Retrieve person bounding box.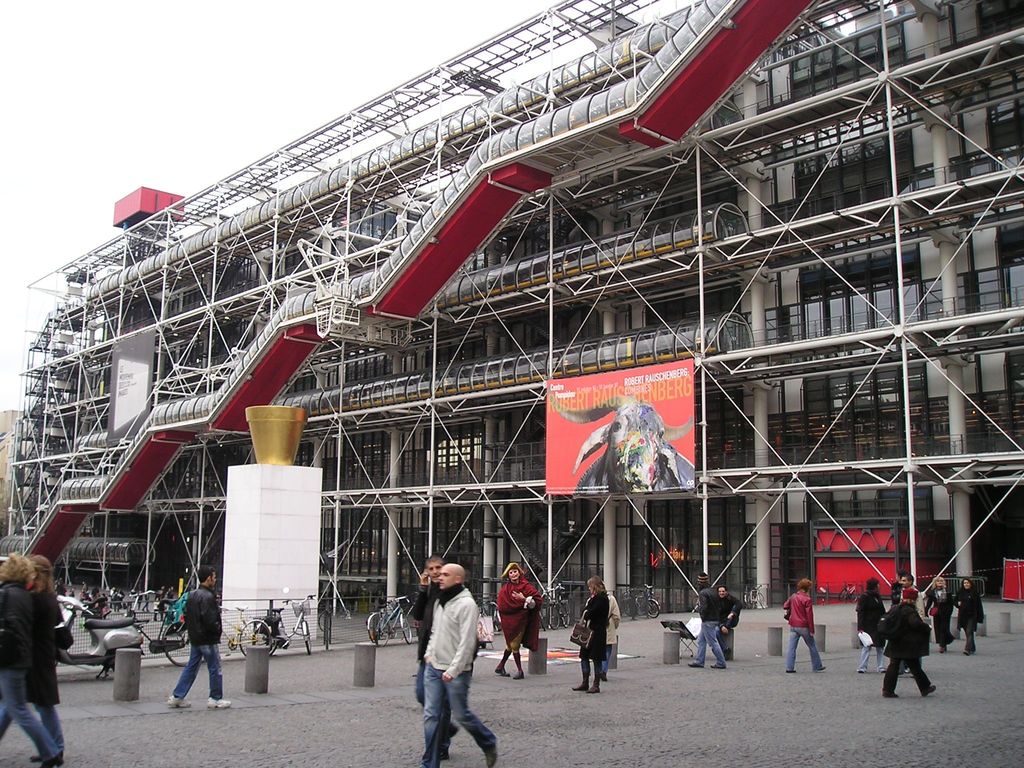
Bounding box: (left=686, top=566, right=728, bottom=671).
